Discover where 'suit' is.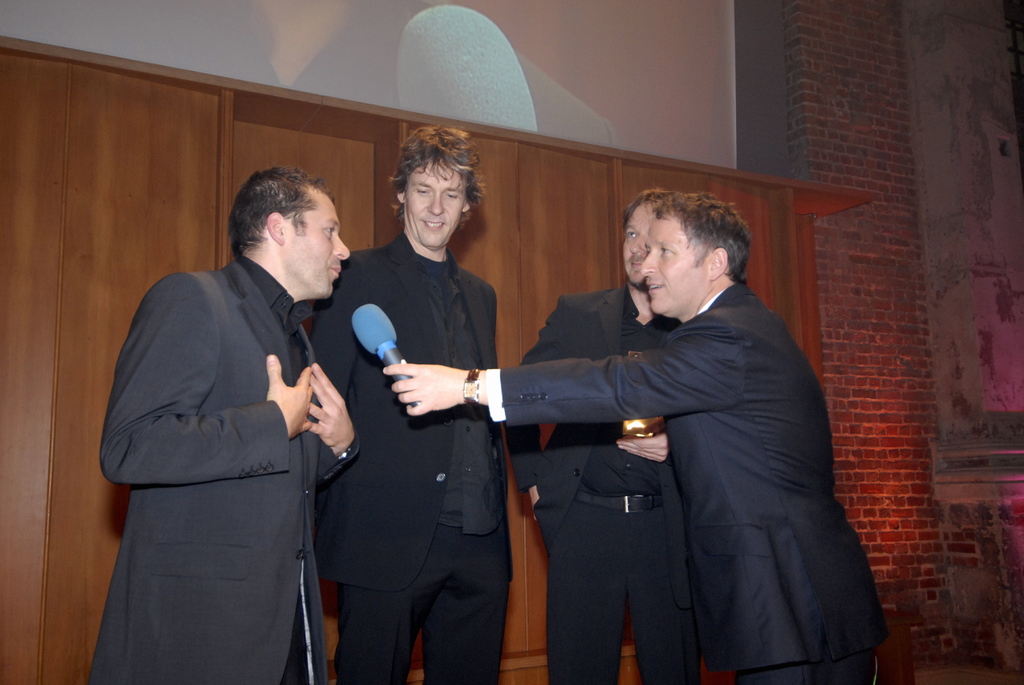
Discovered at (x1=94, y1=253, x2=359, y2=684).
